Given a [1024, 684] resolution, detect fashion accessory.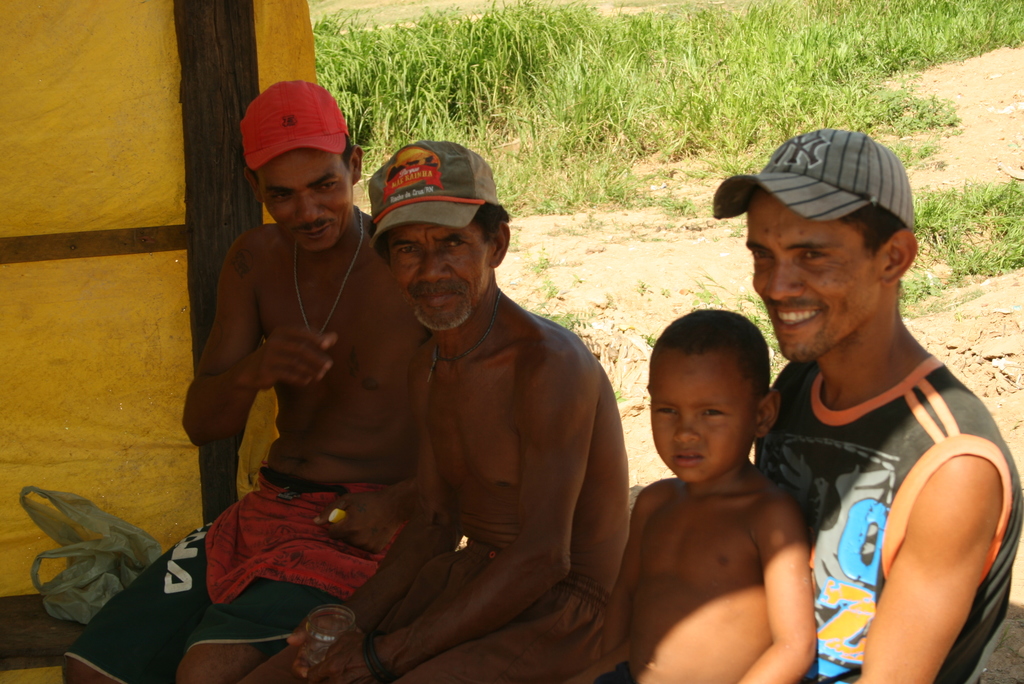
236 75 350 174.
